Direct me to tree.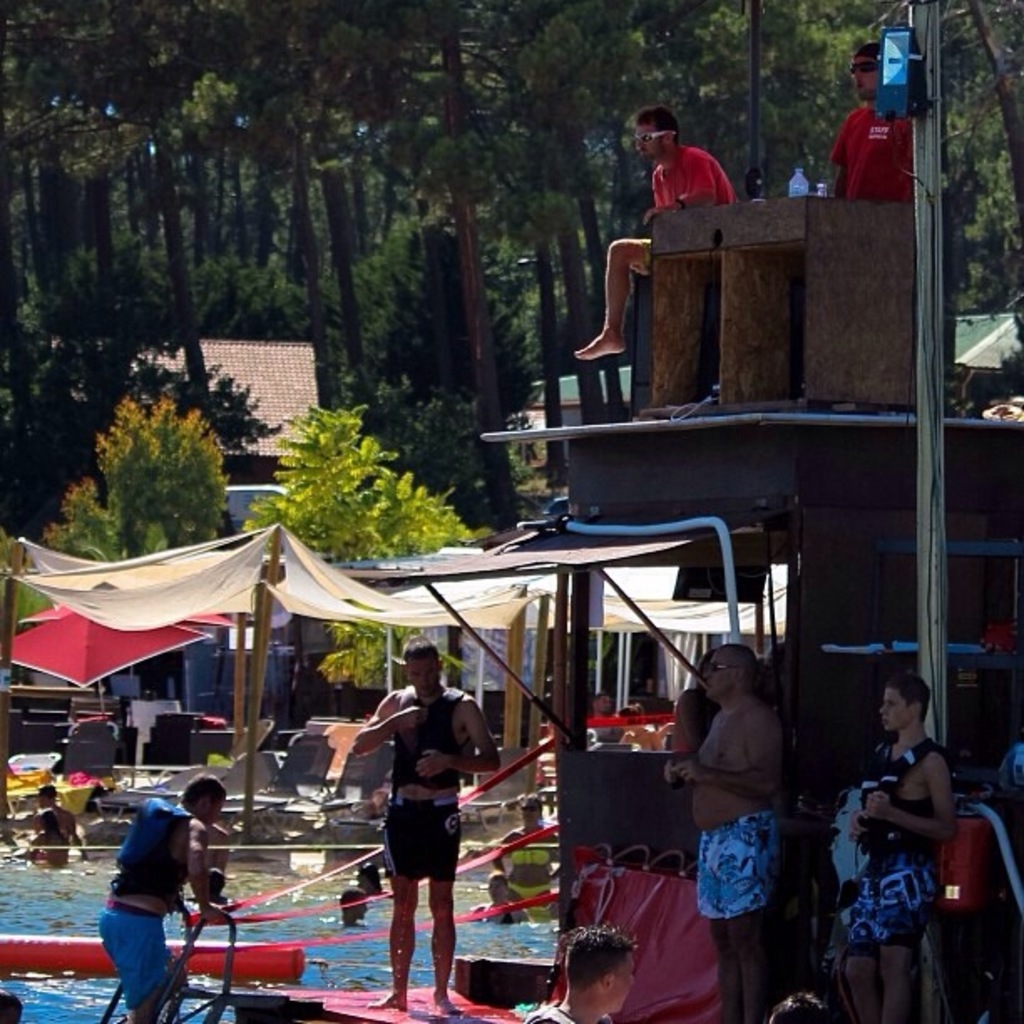
Direction: region(228, 398, 482, 694).
